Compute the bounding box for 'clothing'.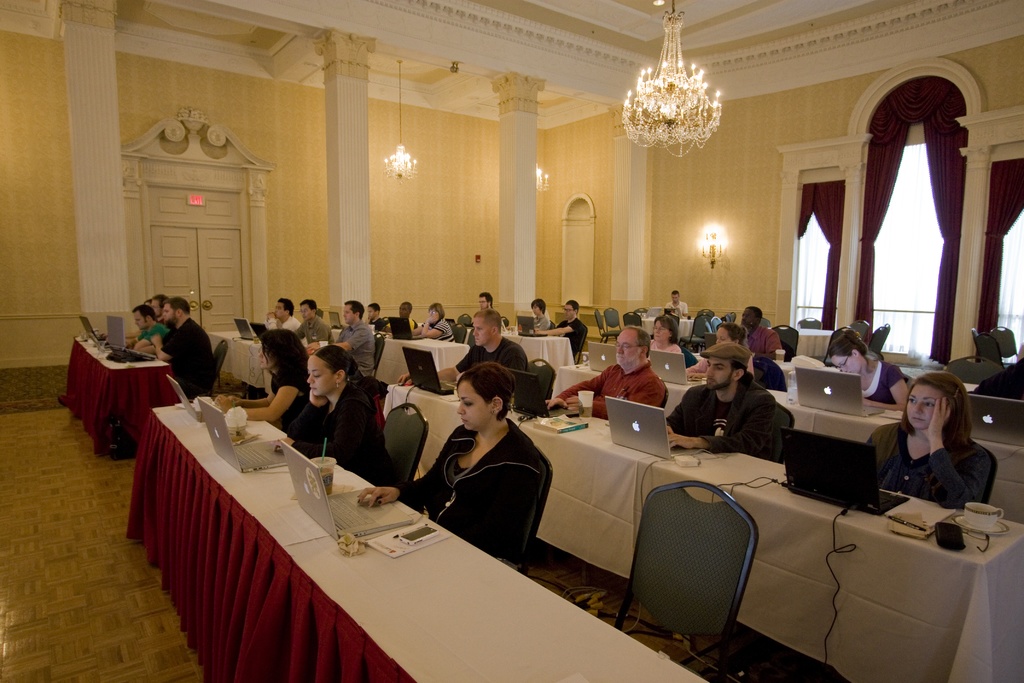
BBox(391, 309, 413, 336).
